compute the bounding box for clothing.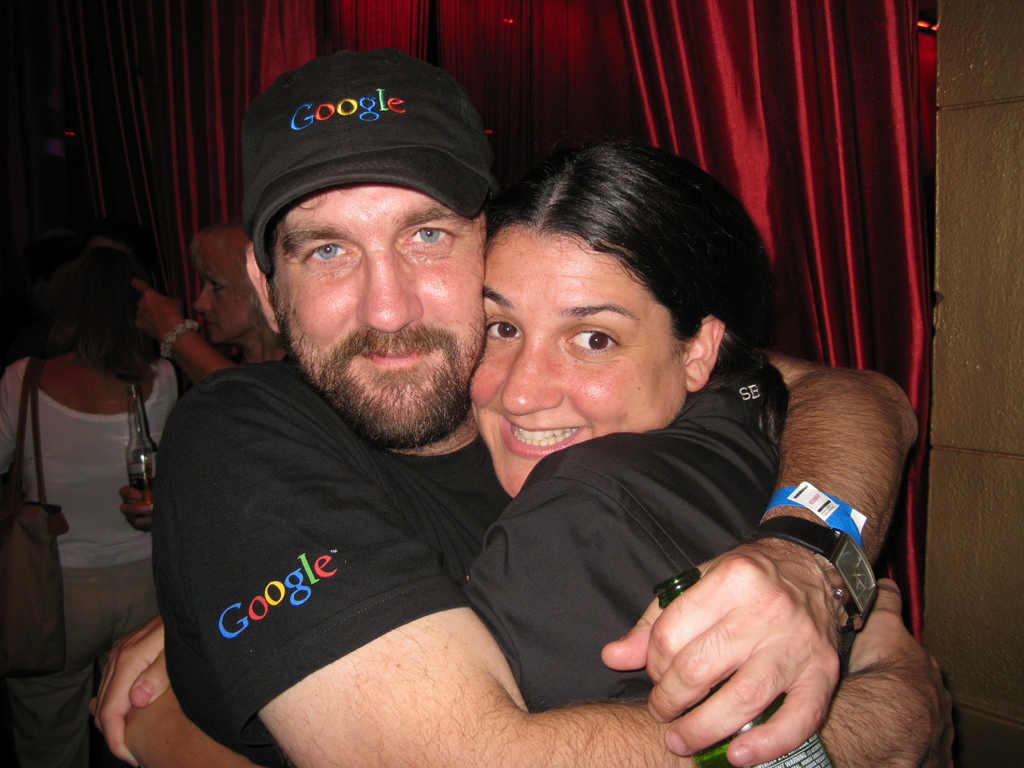
crop(144, 362, 509, 767).
